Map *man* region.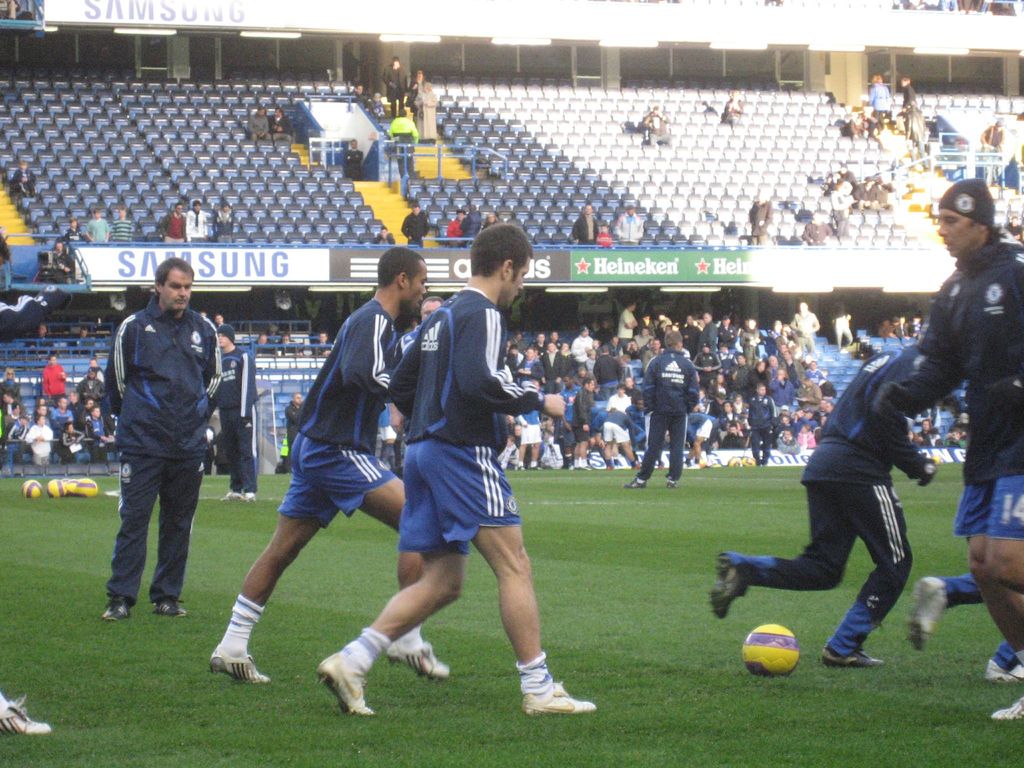
Mapped to bbox=(210, 196, 241, 250).
